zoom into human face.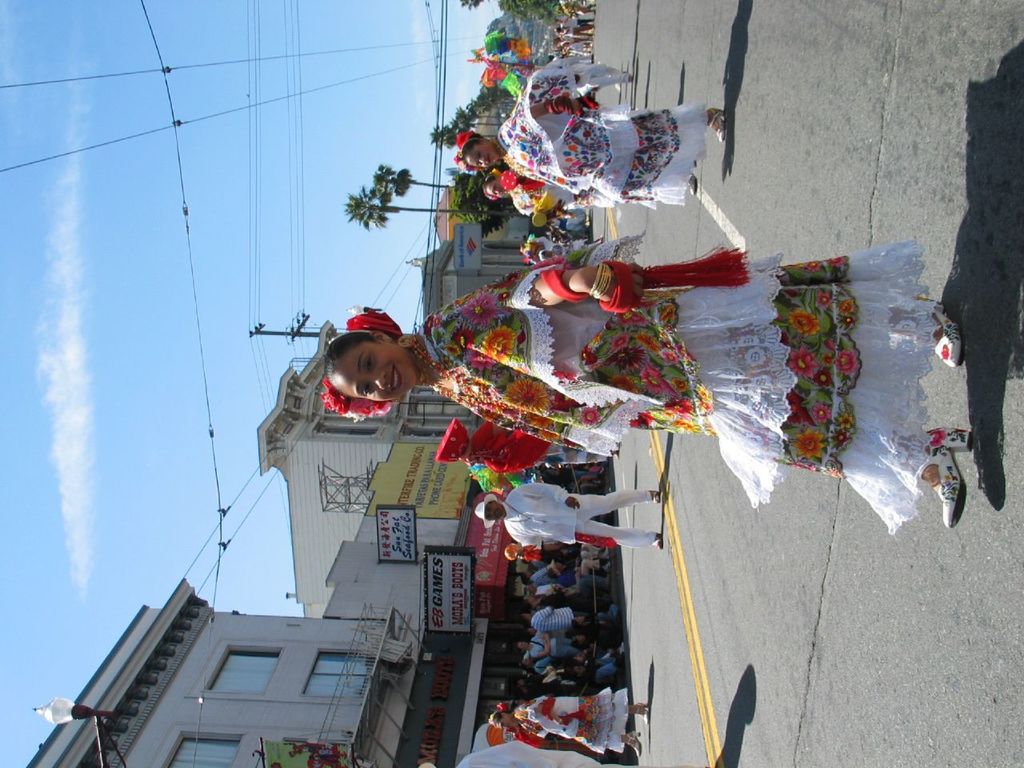
Zoom target: rect(490, 170, 510, 194).
